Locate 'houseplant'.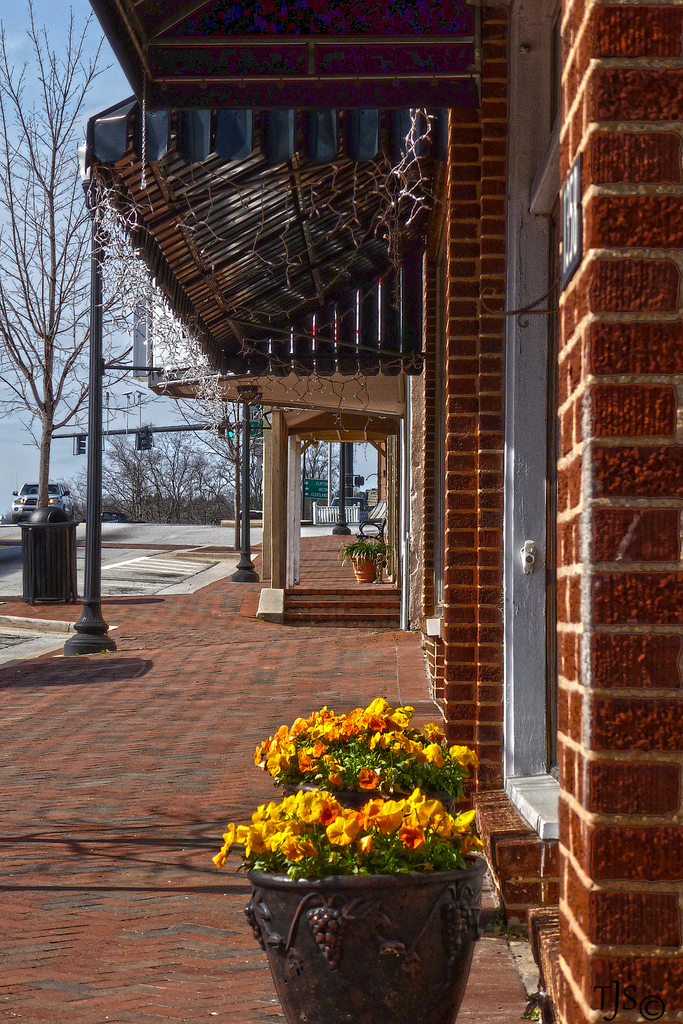
Bounding box: bbox=(337, 533, 391, 587).
